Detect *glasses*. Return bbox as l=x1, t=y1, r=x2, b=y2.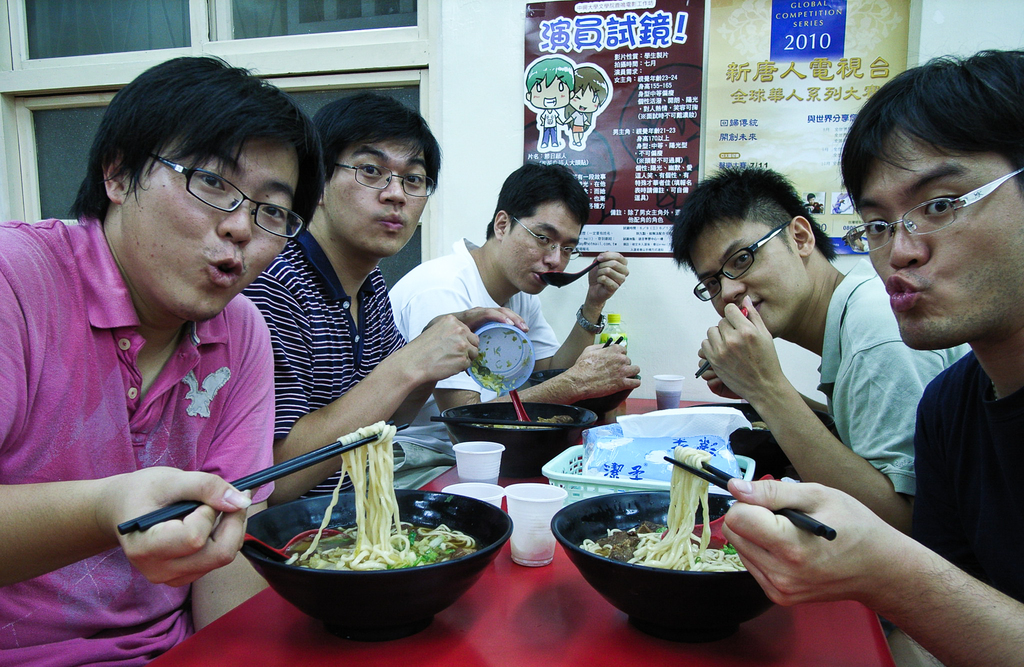
l=513, t=213, r=577, b=259.
